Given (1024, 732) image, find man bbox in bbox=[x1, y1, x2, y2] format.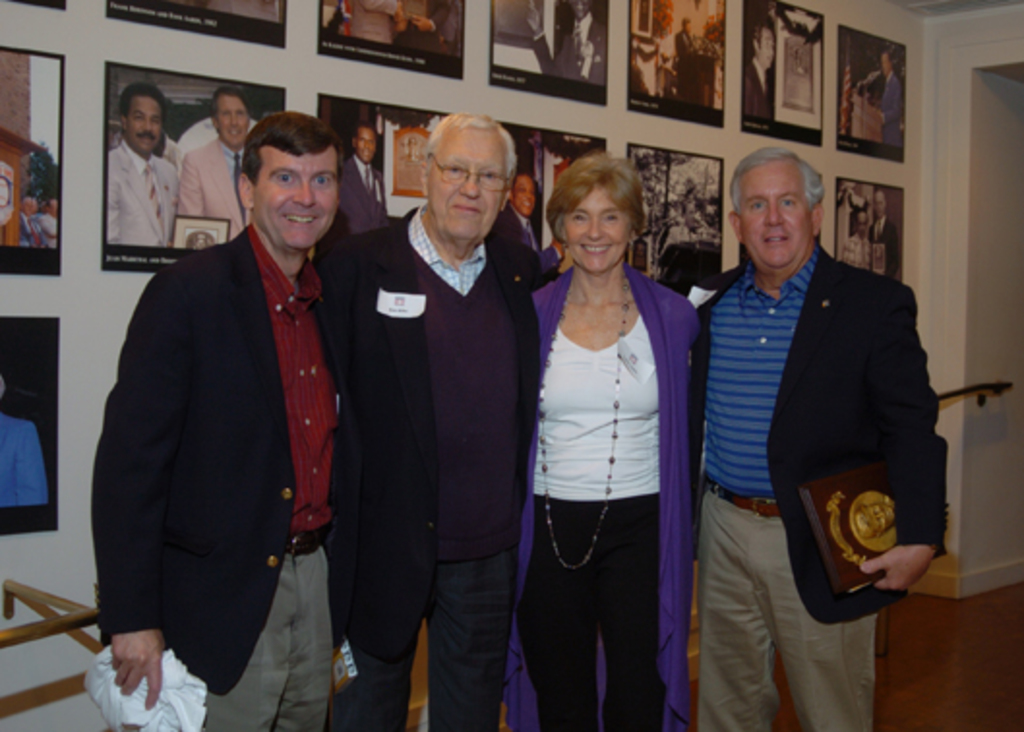
bbox=[503, 170, 571, 271].
